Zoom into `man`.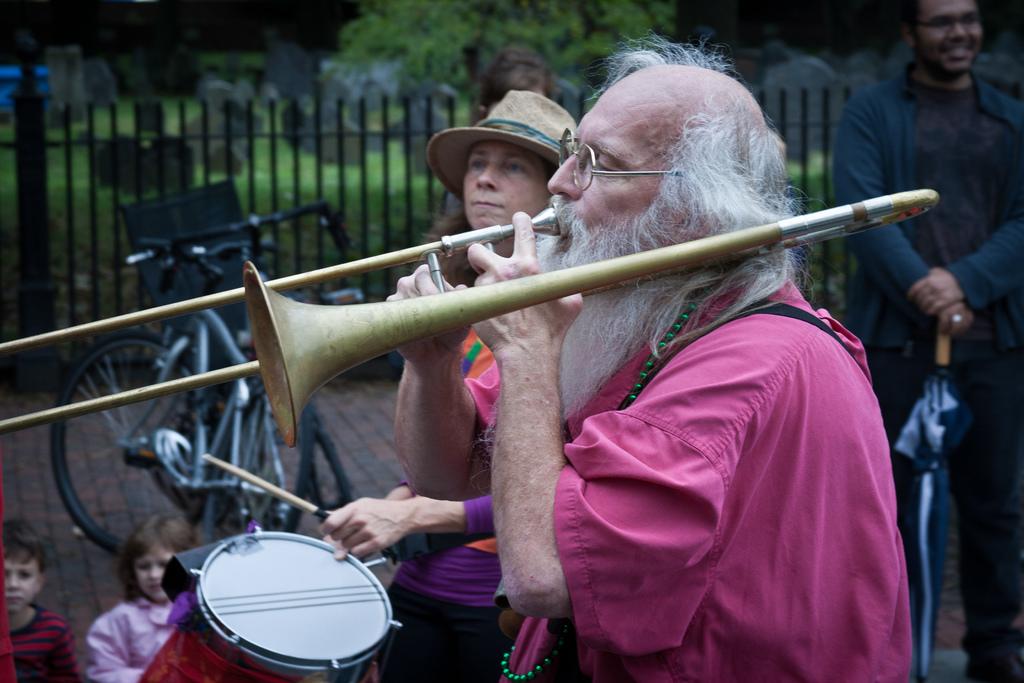
Zoom target: 316/38/914/682.
